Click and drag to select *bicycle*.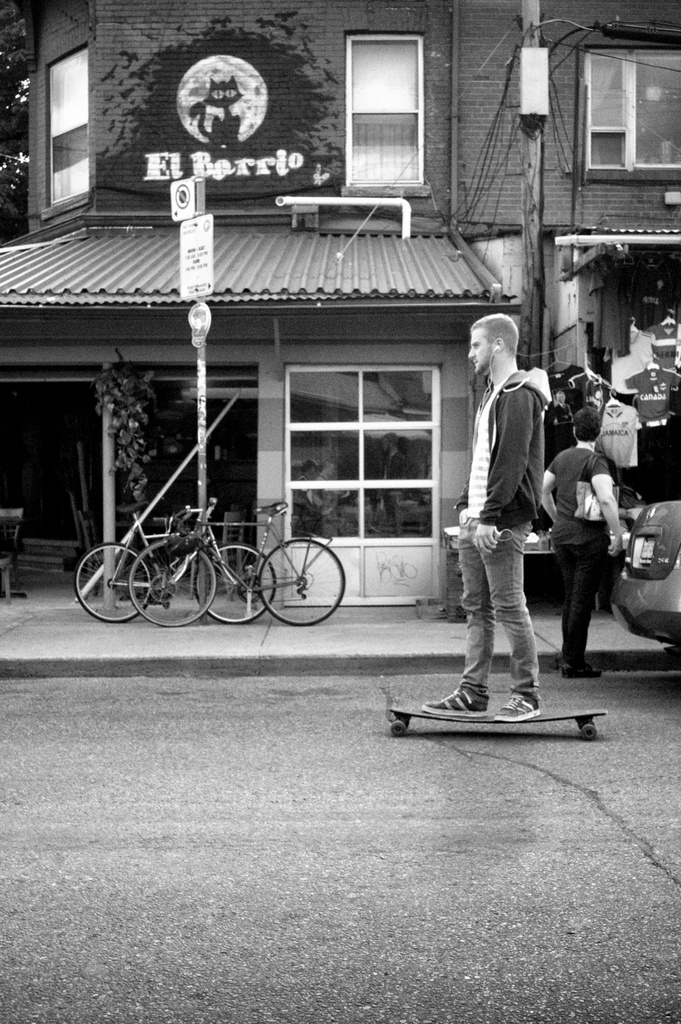
Selection: 127:510:354:629.
